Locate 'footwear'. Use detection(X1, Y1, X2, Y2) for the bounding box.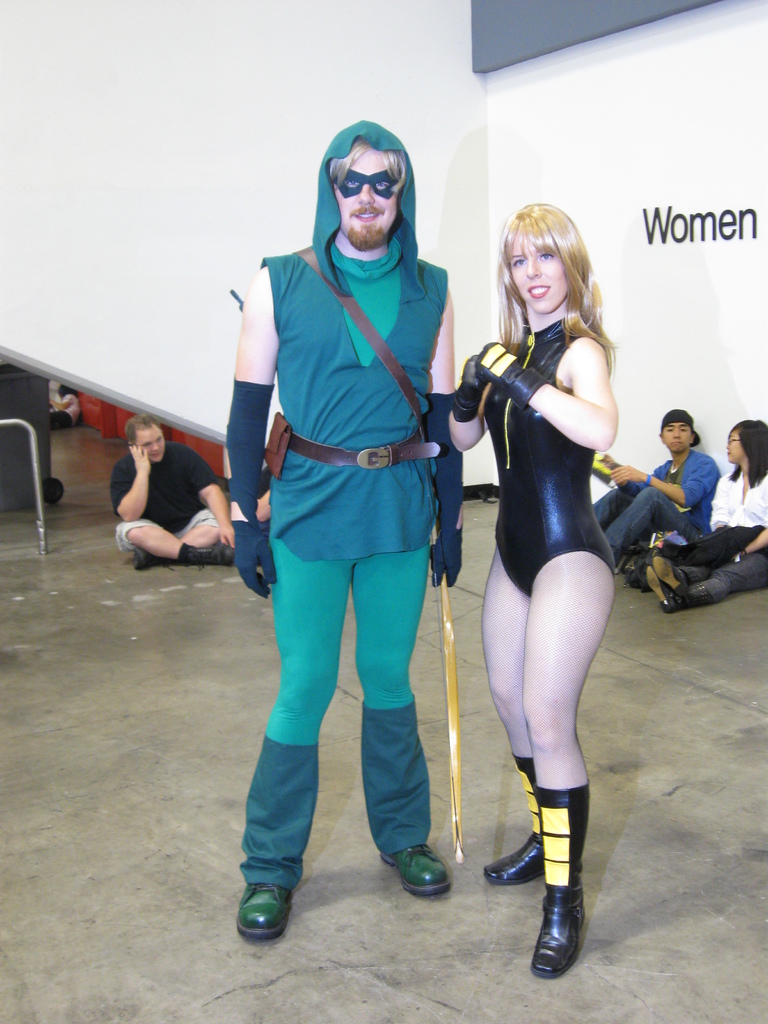
detection(234, 883, 291, 942).
